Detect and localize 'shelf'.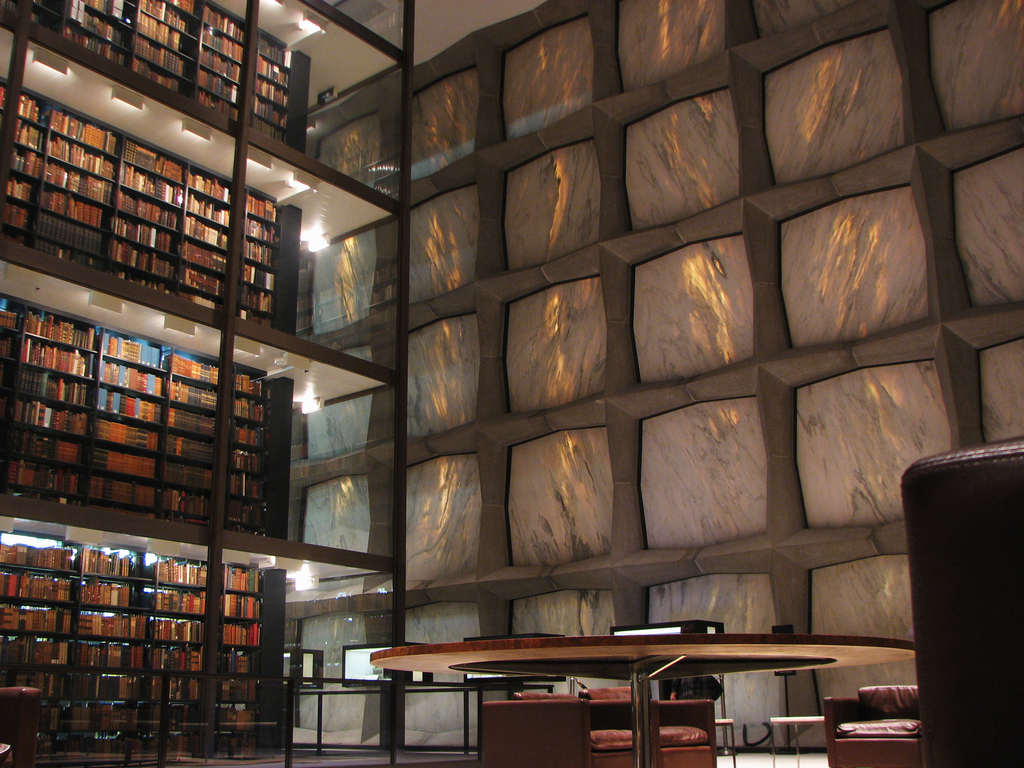
Localized at <box>223,566,260,595</box>.
